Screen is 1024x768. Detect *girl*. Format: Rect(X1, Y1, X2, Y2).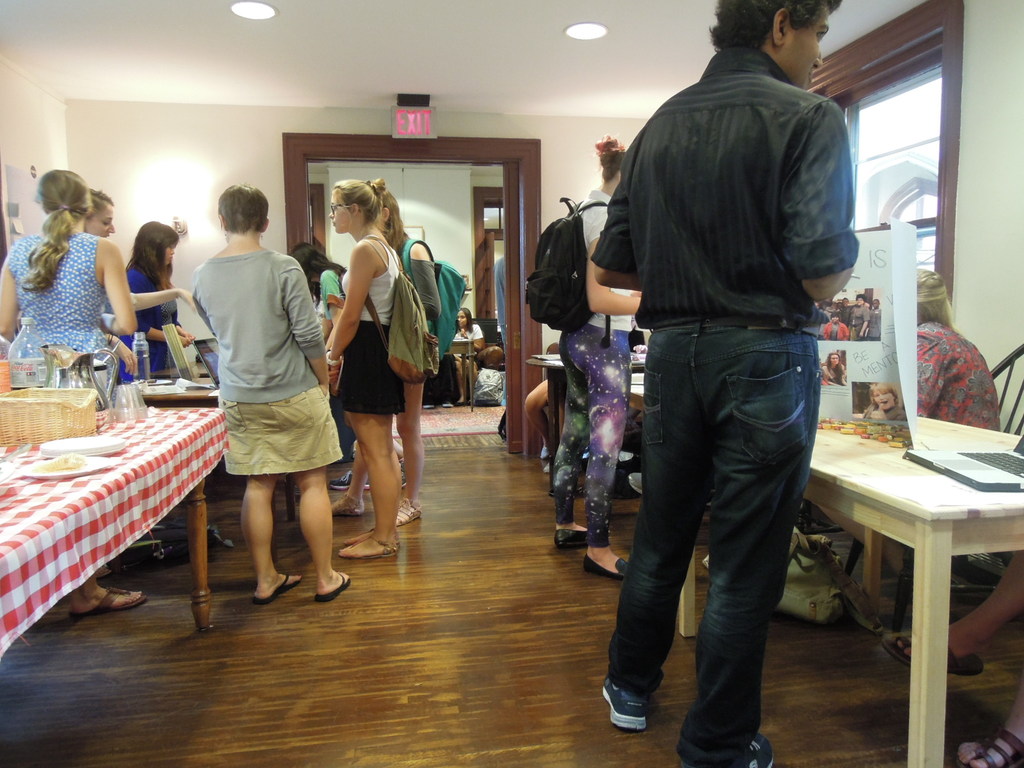
Rect(115, 219, 172, 383).
